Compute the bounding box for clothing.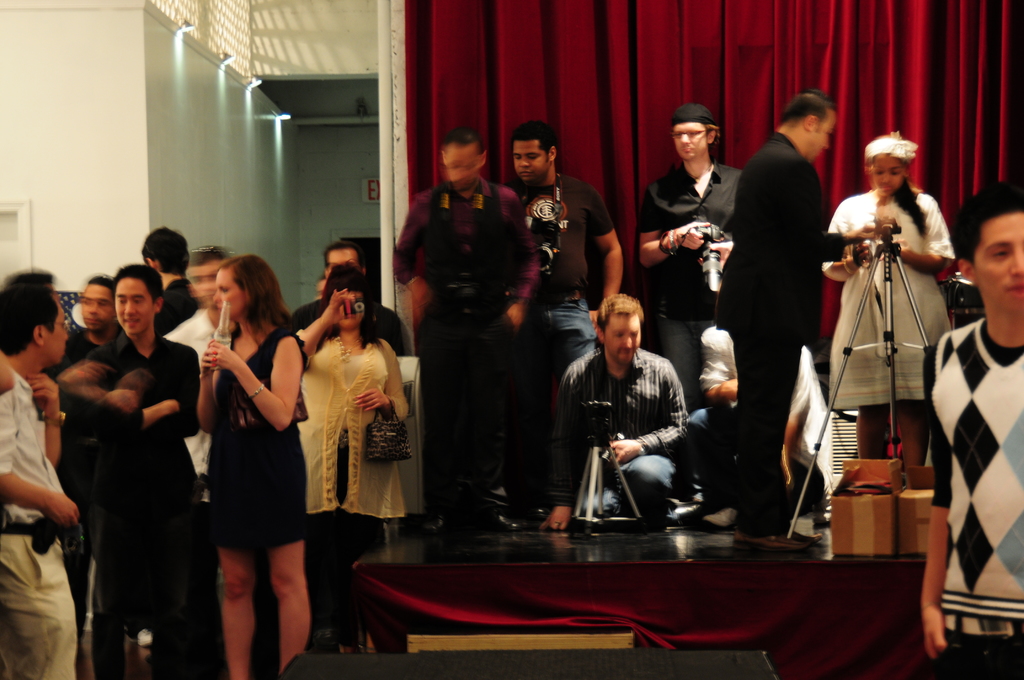
x1=156, y1=278, x2=209, y2=340.
